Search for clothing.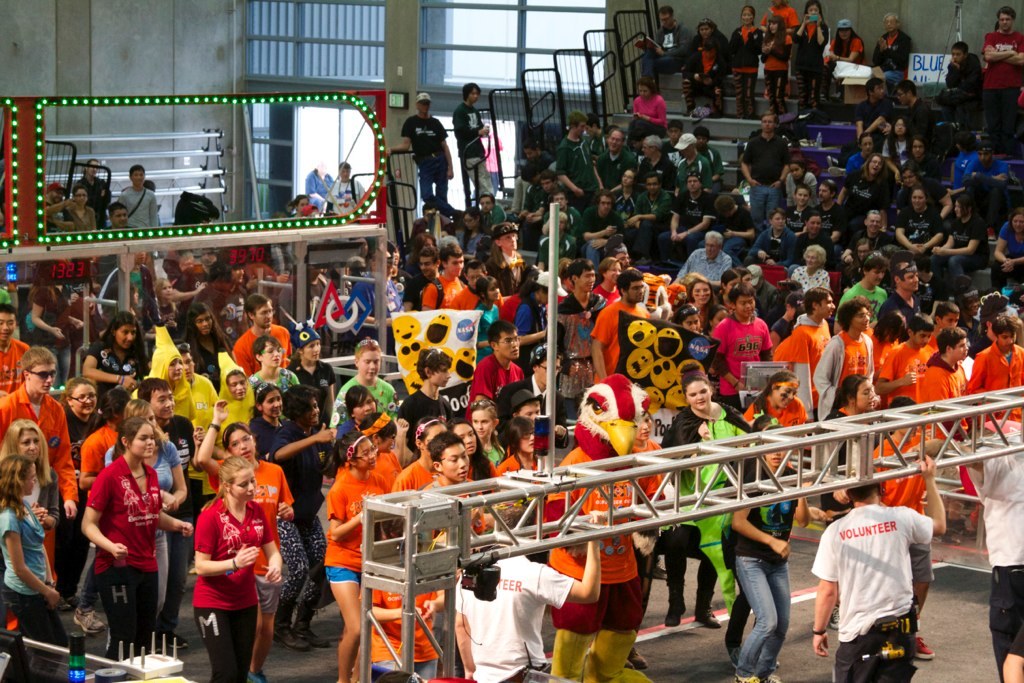
Found at 838/280/891/319.
